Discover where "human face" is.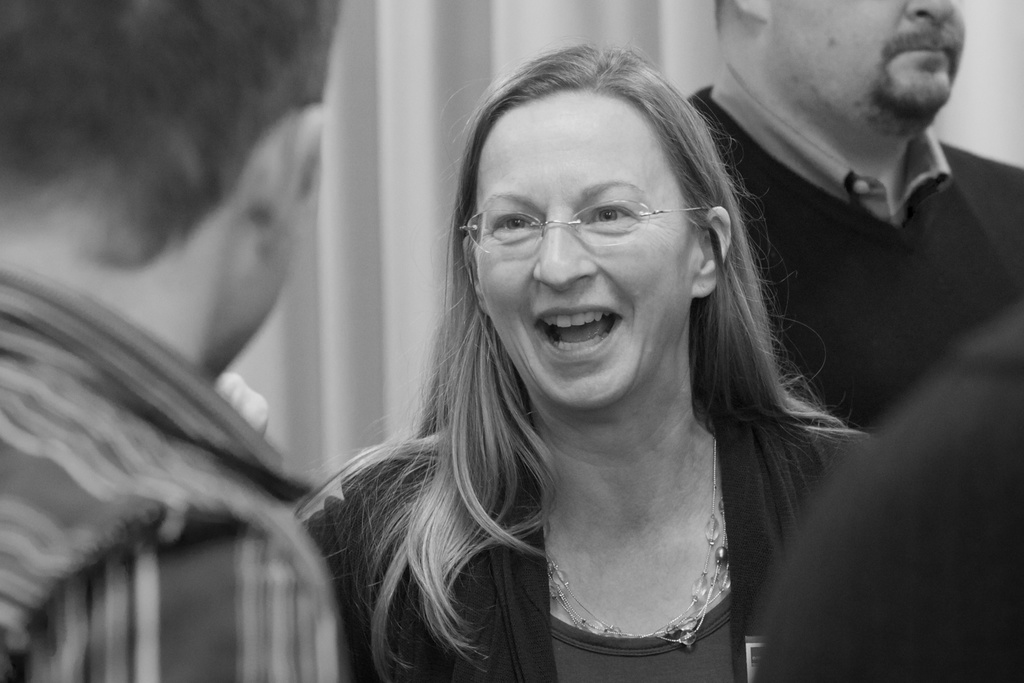
Discovered at bbox=(771, 0, 965, 110).
